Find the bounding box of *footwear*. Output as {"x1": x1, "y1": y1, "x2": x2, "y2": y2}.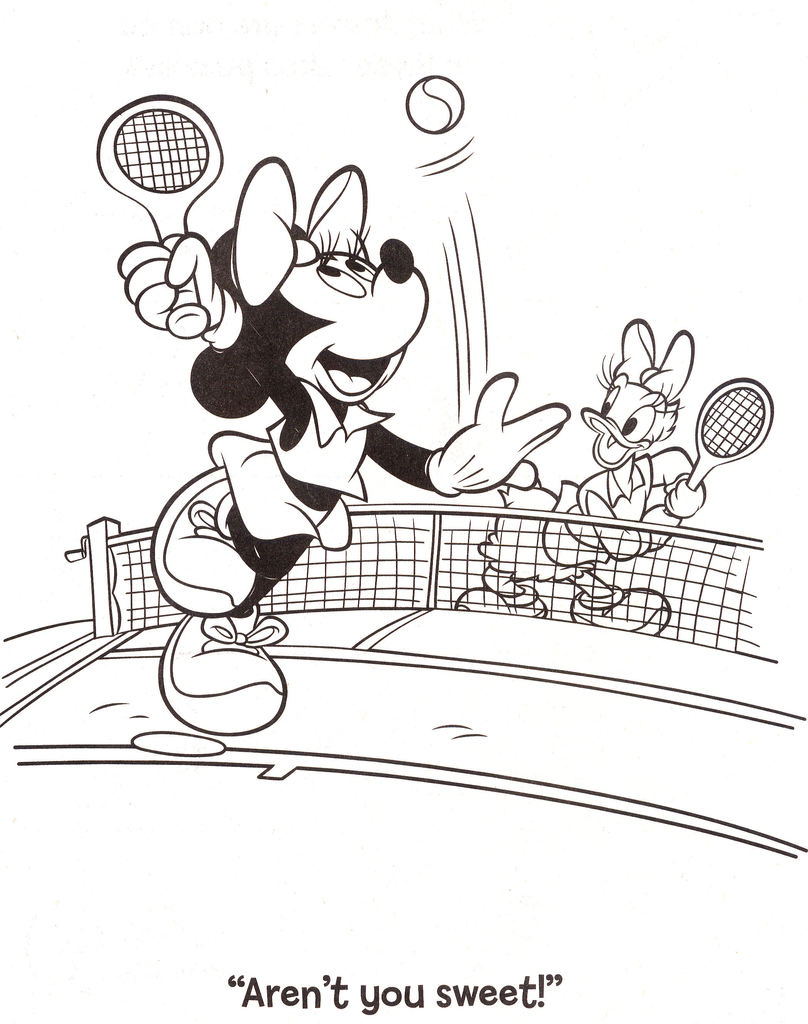
{"x1": 153, "y1": 598, "x2": 287, "y2": 732}.
